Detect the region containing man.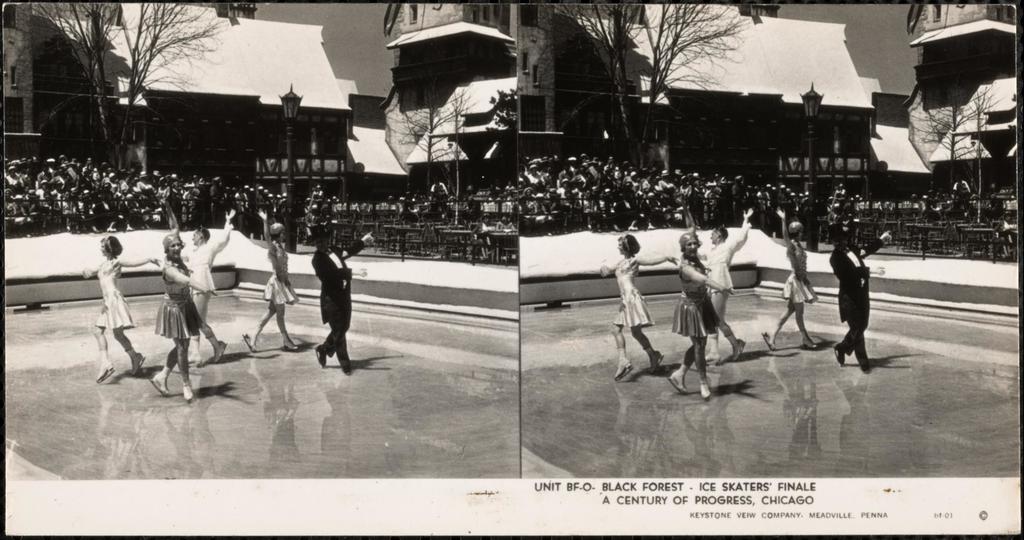
<bbox>698, 209, 756, 363</bbox>.
